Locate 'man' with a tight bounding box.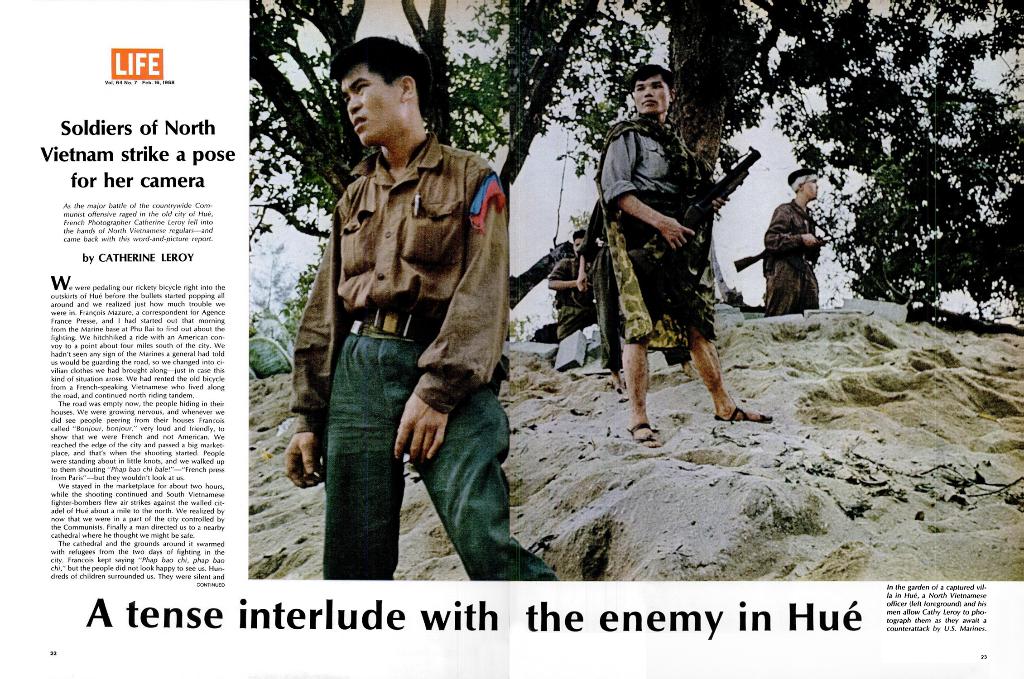
crop(762, 159, 821, 326).
